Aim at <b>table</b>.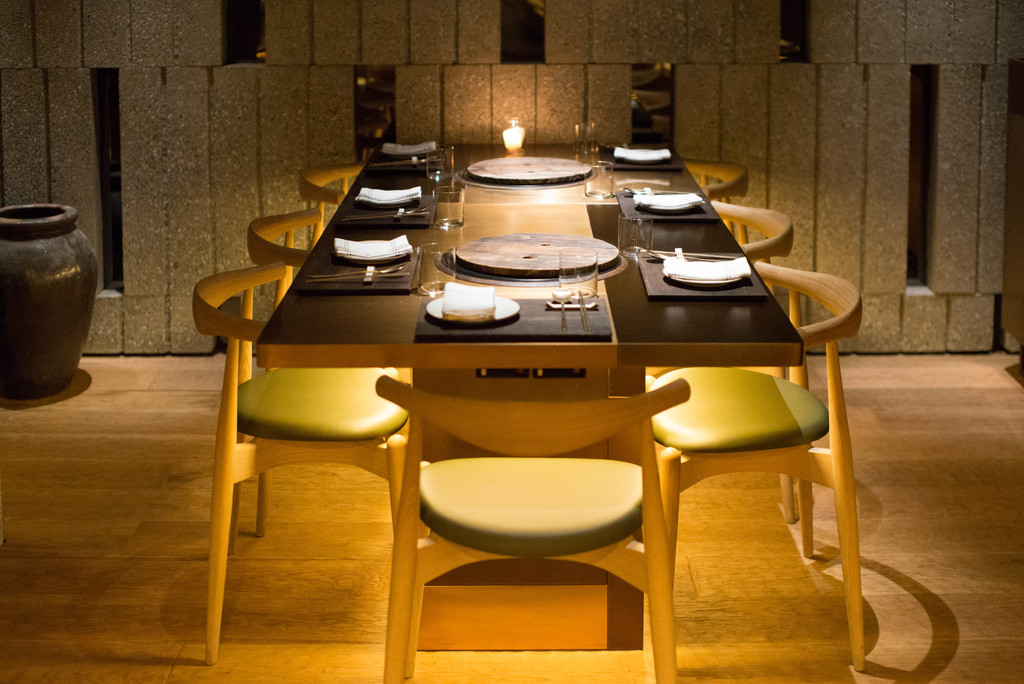
Aimed at 353 135 703 202.
